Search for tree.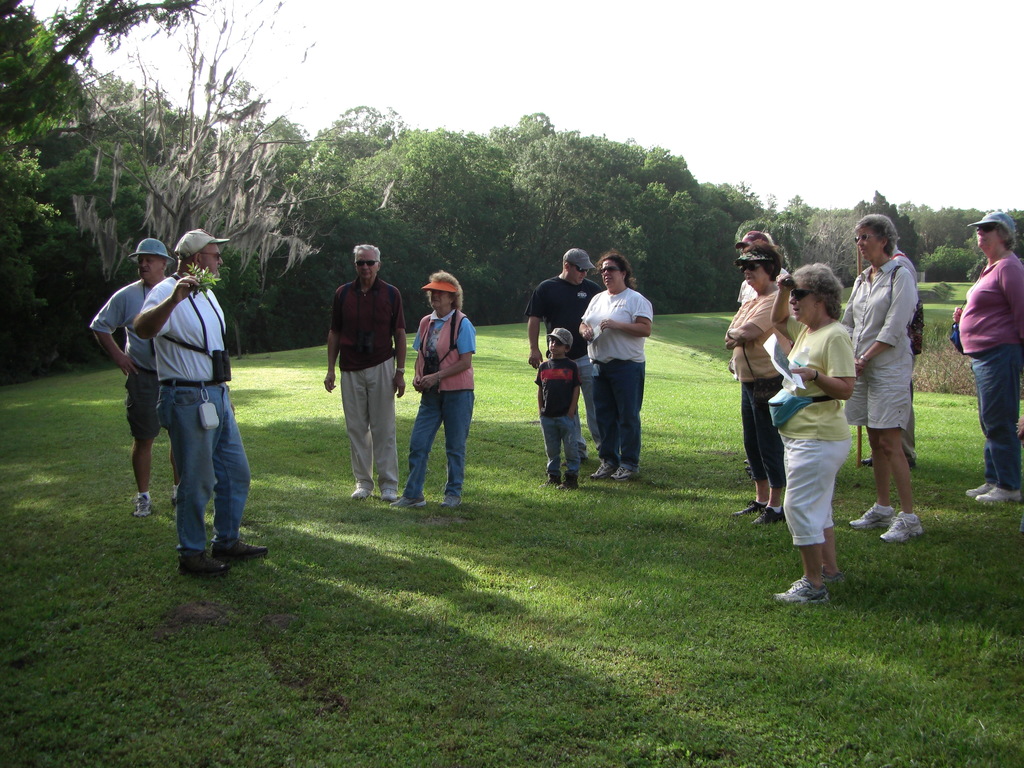
Found at 70, 0, 348, 296.
